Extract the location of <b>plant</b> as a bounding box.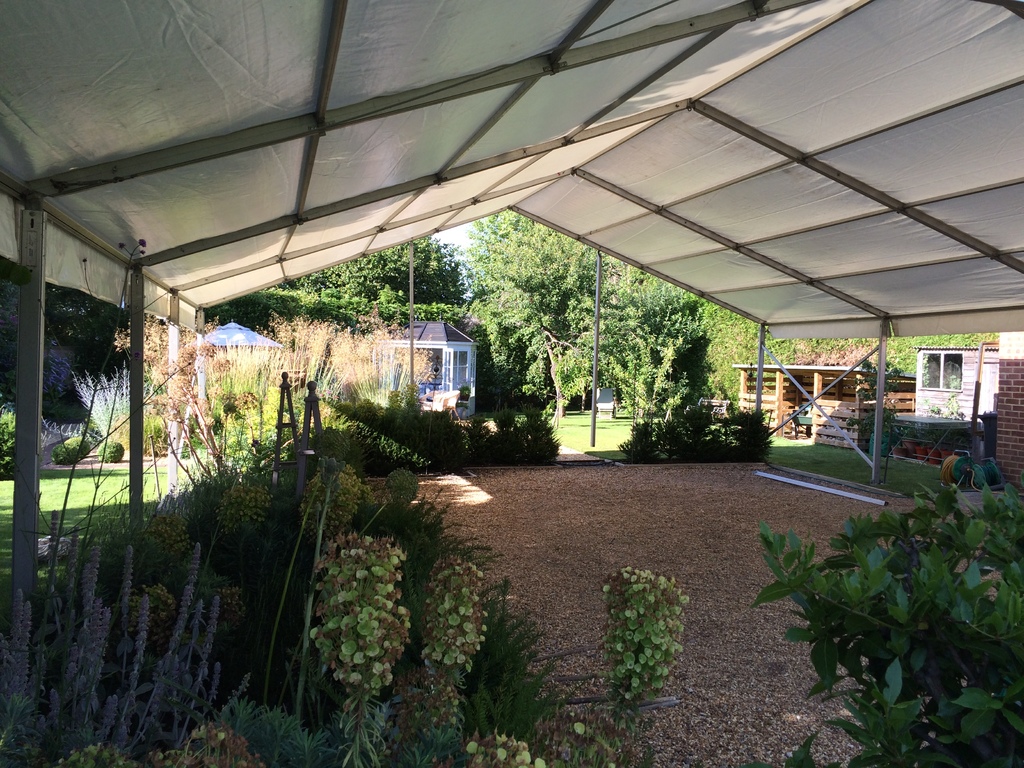
927 403 945 415.
